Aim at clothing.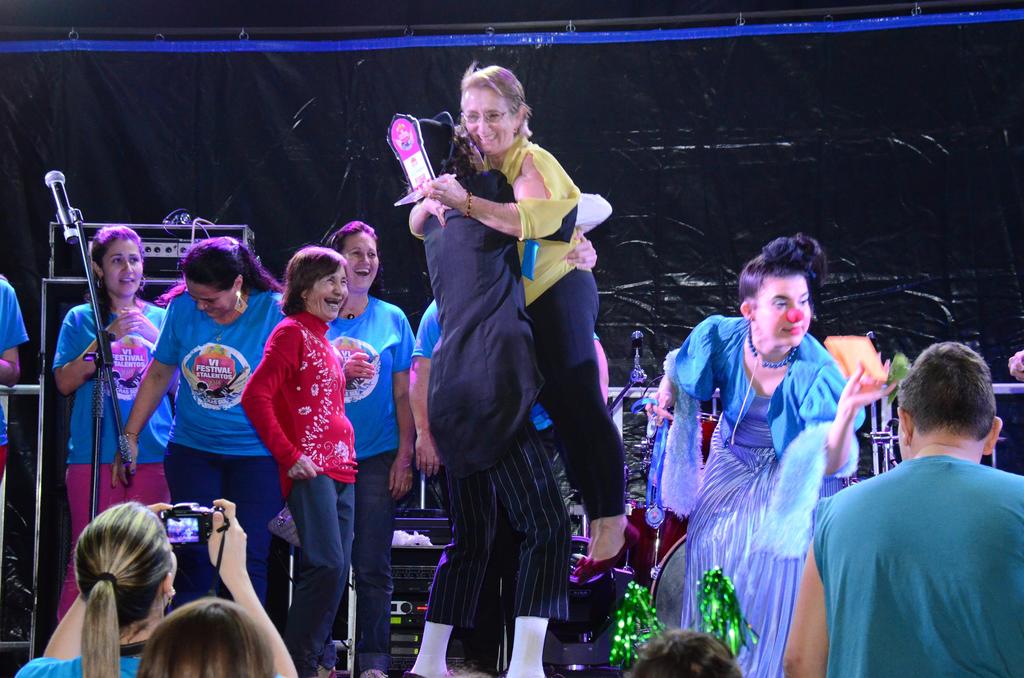
Aimed at [left=324, top=294, right=416, bottom=677].
